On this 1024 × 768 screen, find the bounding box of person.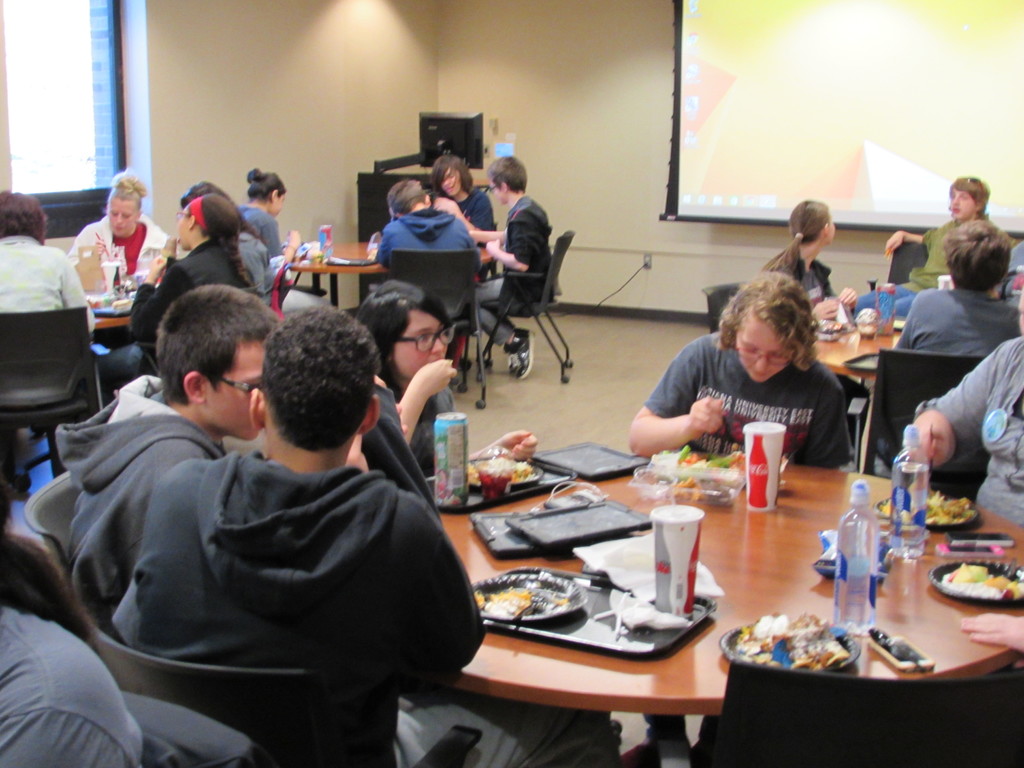
Bounding box: [618,265,867,472].
